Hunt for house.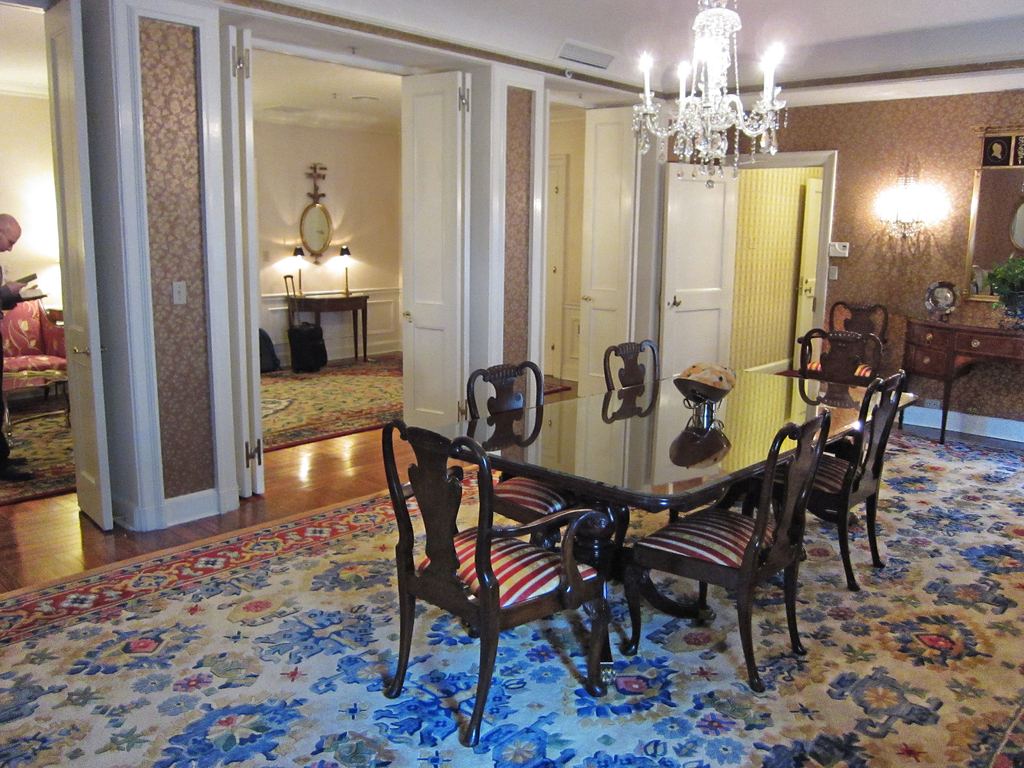
Hunted down at [0,0,1023,767].
